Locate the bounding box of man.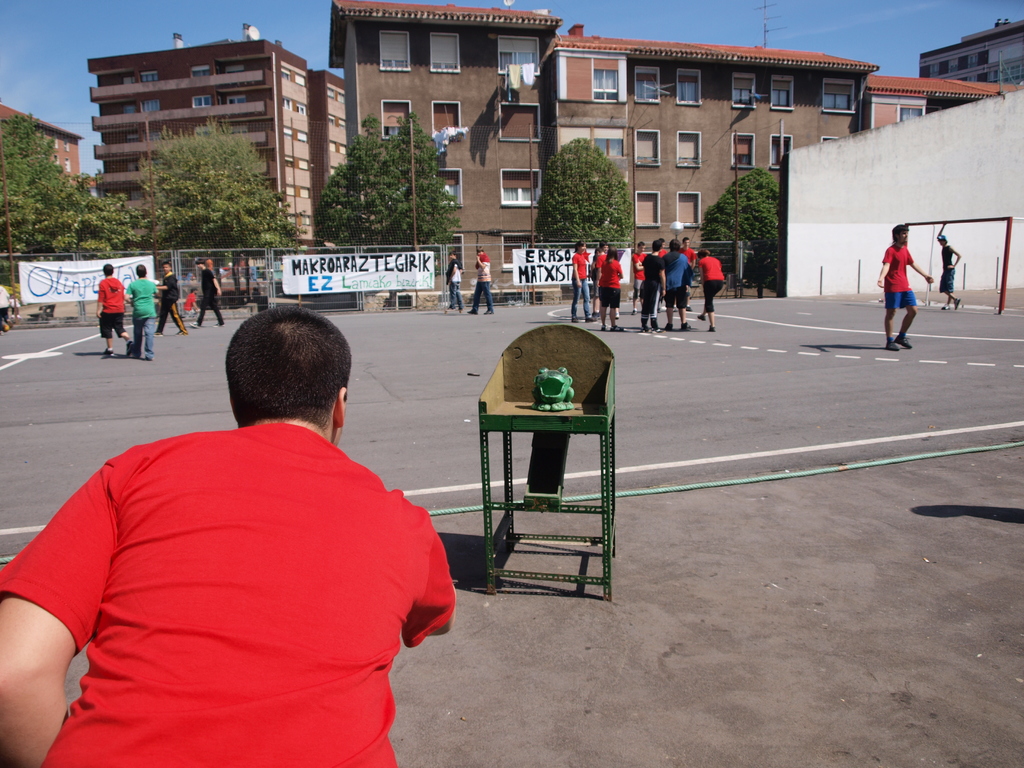
Bounding box: 634 240 650 312.
